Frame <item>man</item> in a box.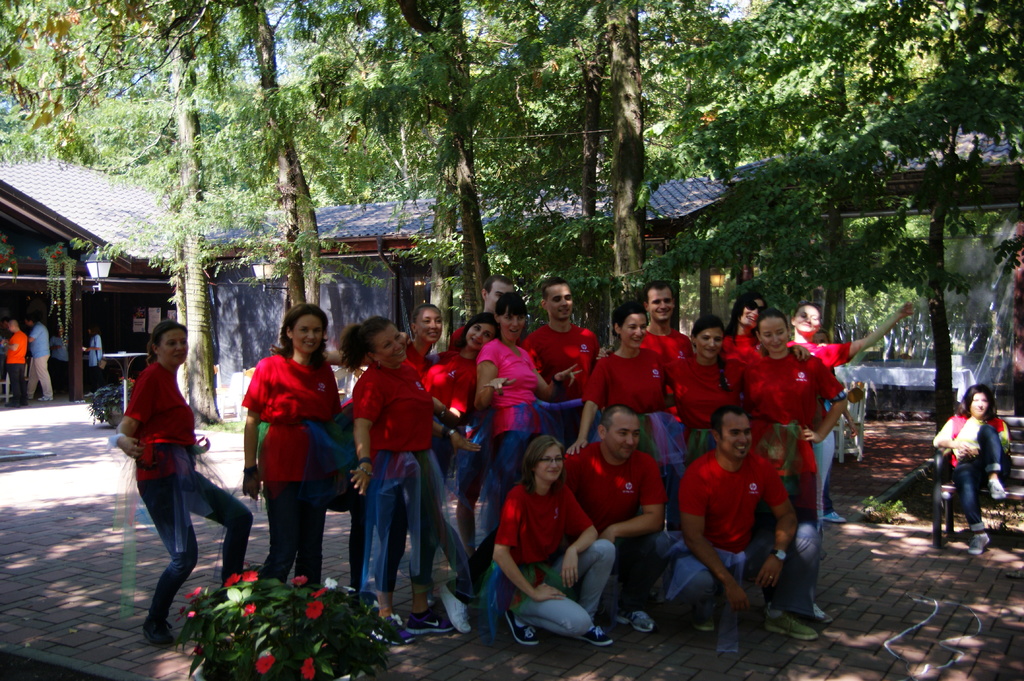
[left=28, top=310, right=53, bottom=402].
